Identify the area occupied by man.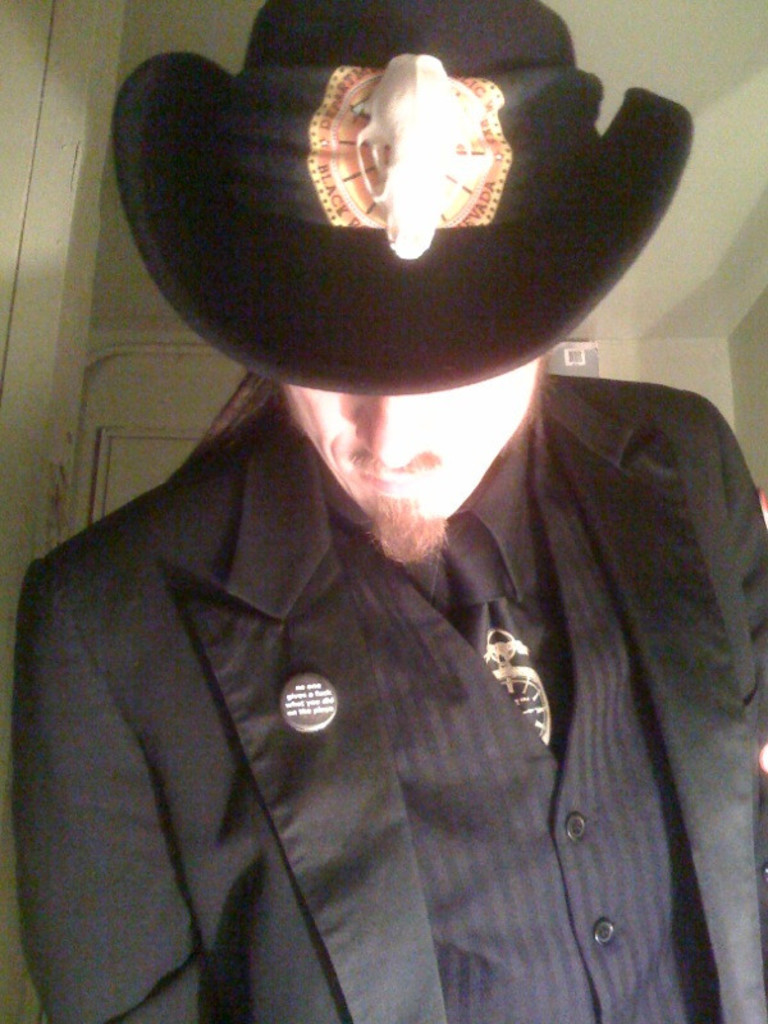
Area: rect(0, 0, 767, 1023).
